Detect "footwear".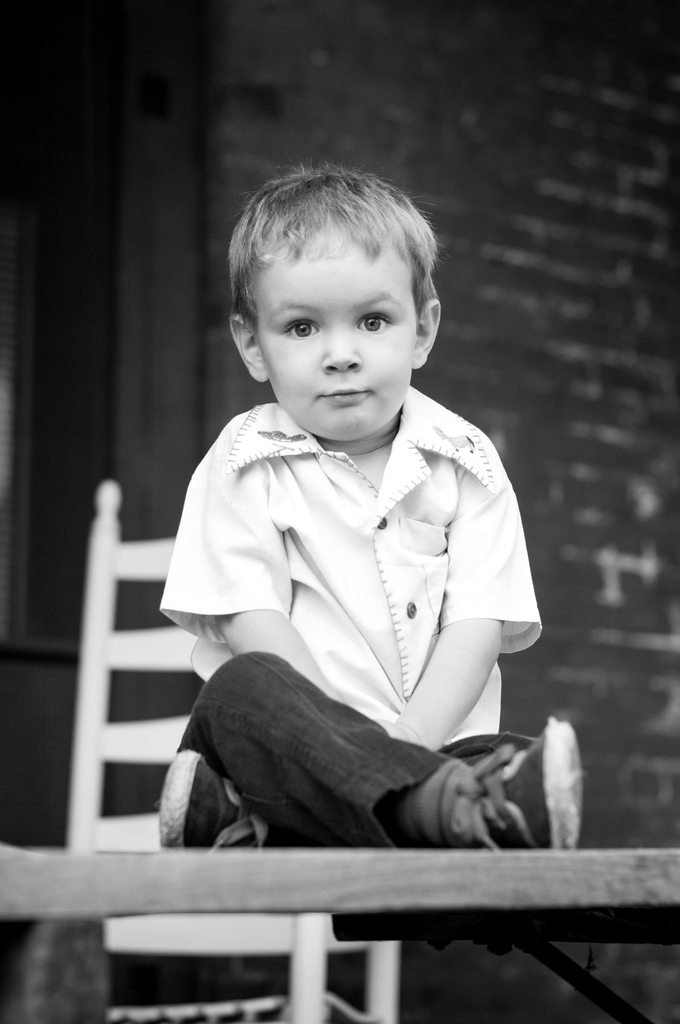
Detected at region(449, 707, 601, 860).
